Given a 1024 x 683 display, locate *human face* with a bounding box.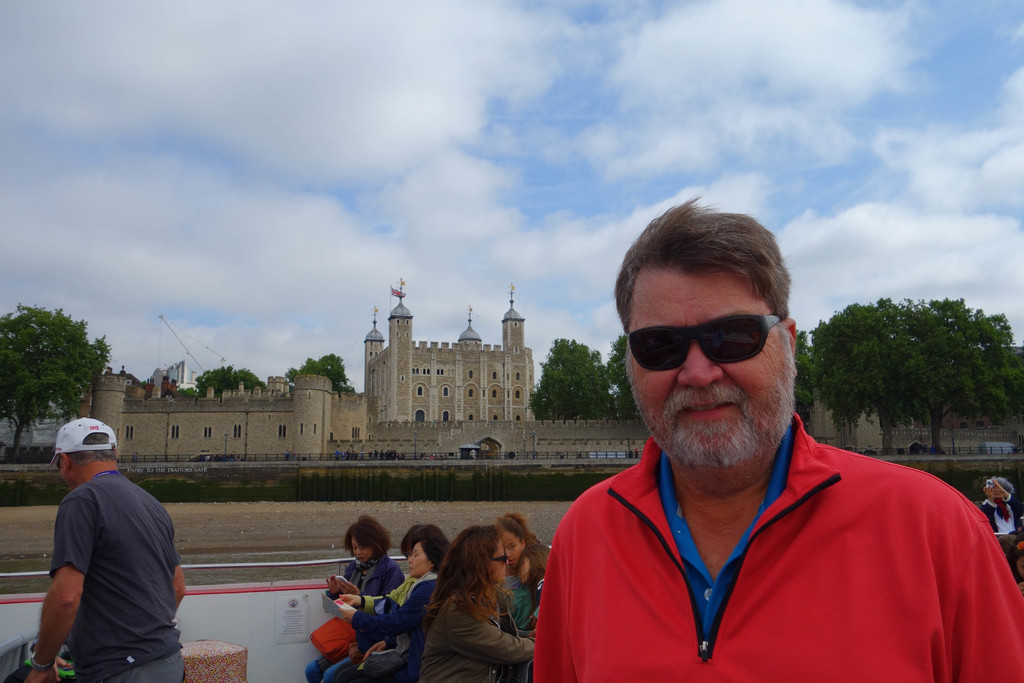
Located: {"left": 627, "top": 272, "right": 793, "bottom": 456}.
